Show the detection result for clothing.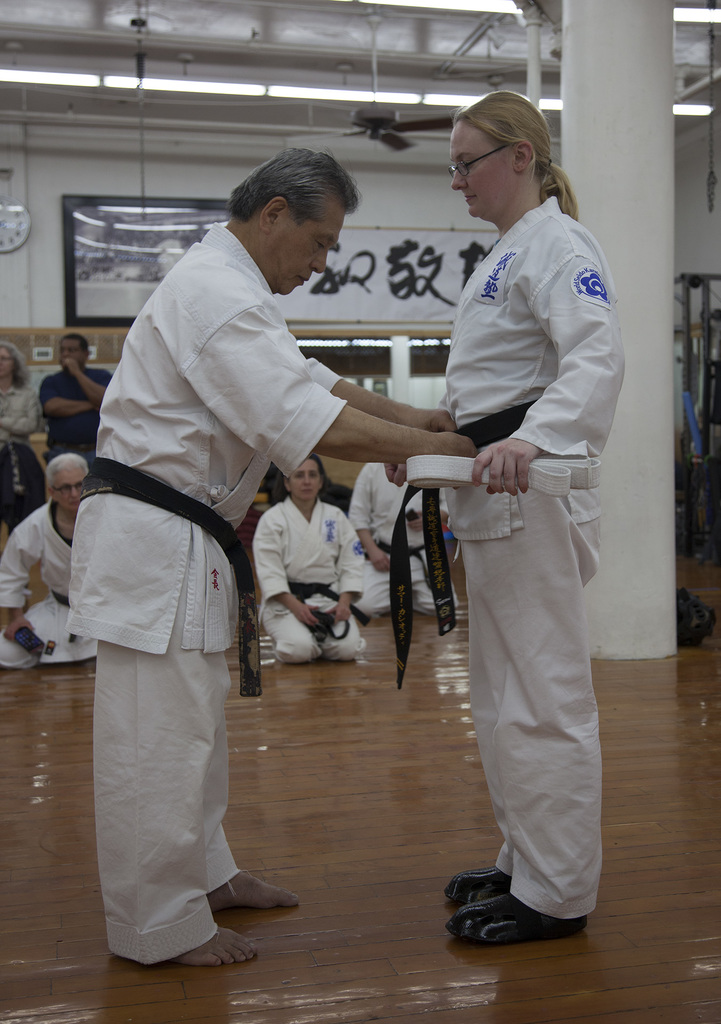
(0, 387, 36, 446).
